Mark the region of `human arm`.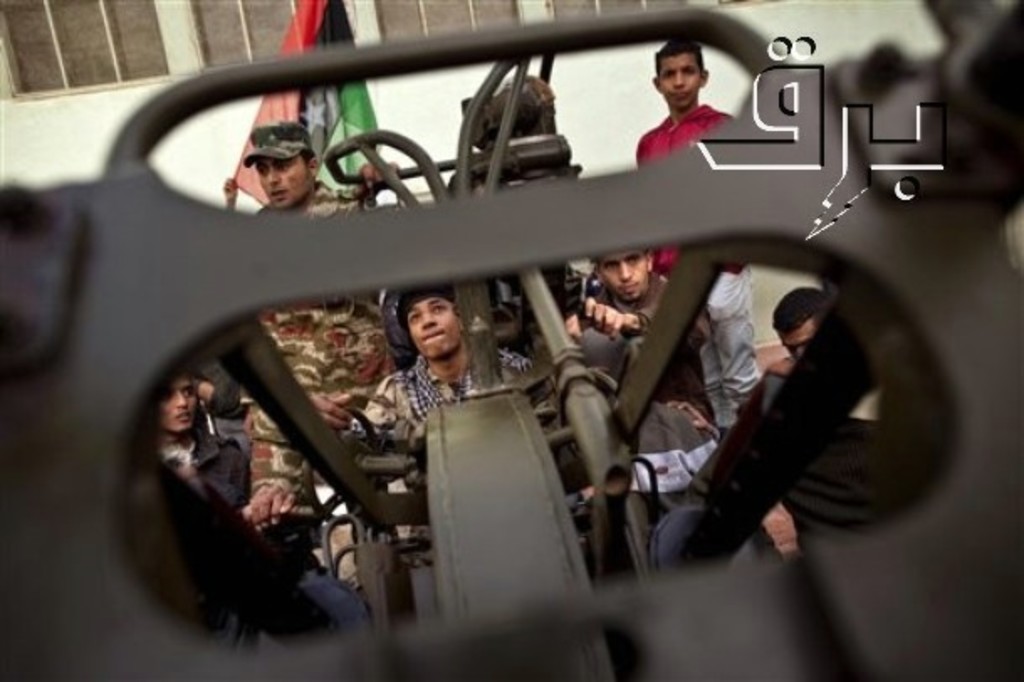
Region: region(655, 391, 734, 454).
